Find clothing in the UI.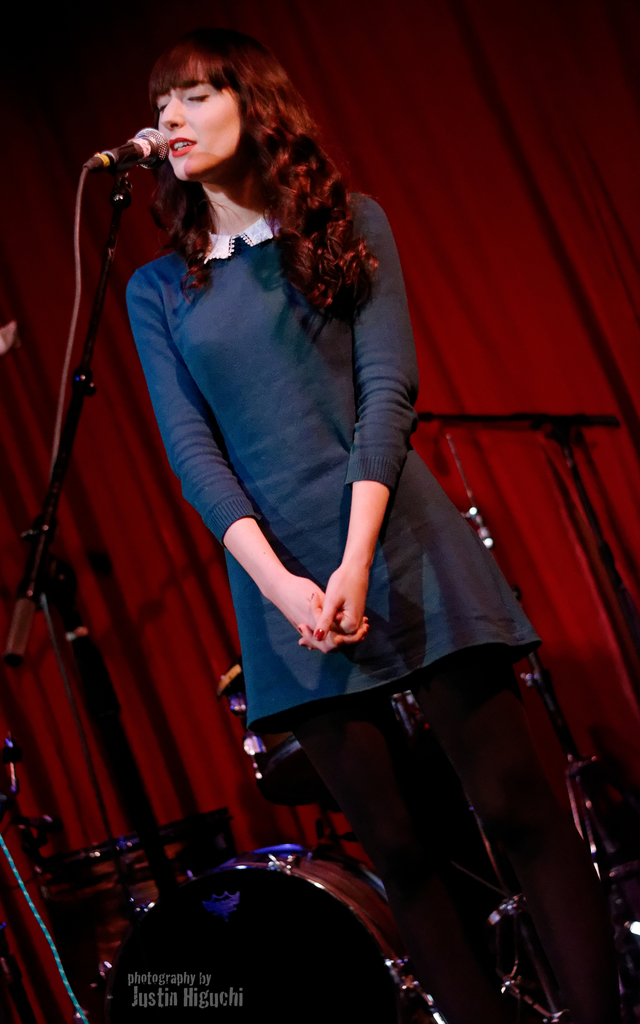
UI element at {"left": 242, "top": 217, "right": 545, "bottom": 998}.
